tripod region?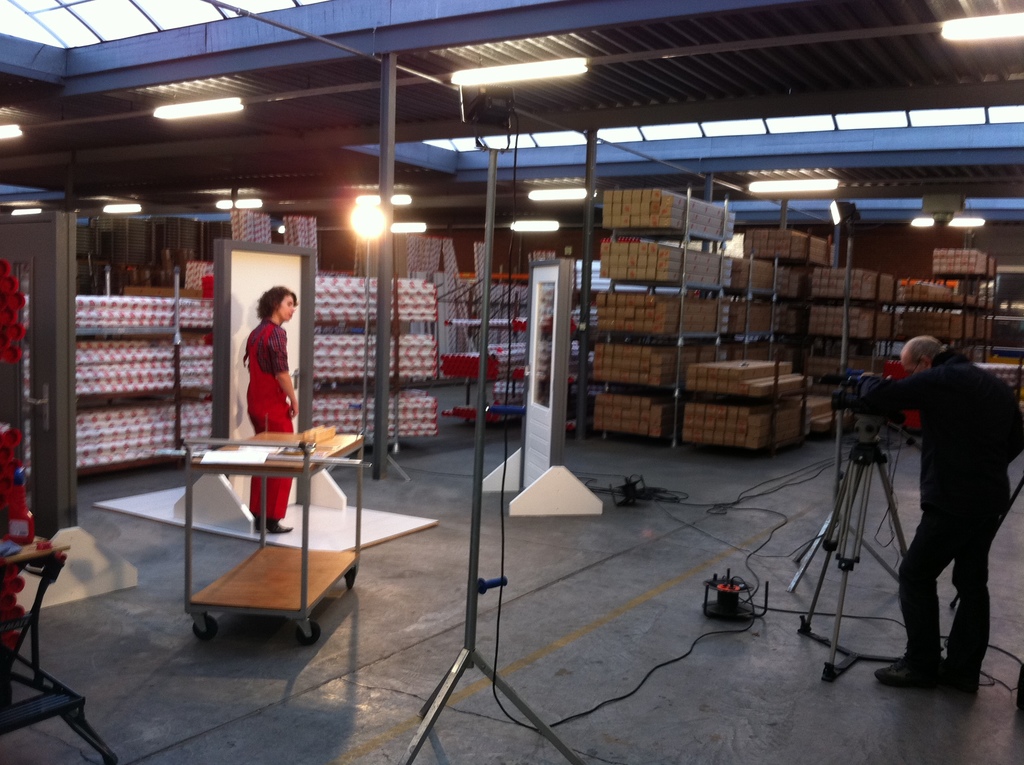
BBox(799, 414, 909, 682)
